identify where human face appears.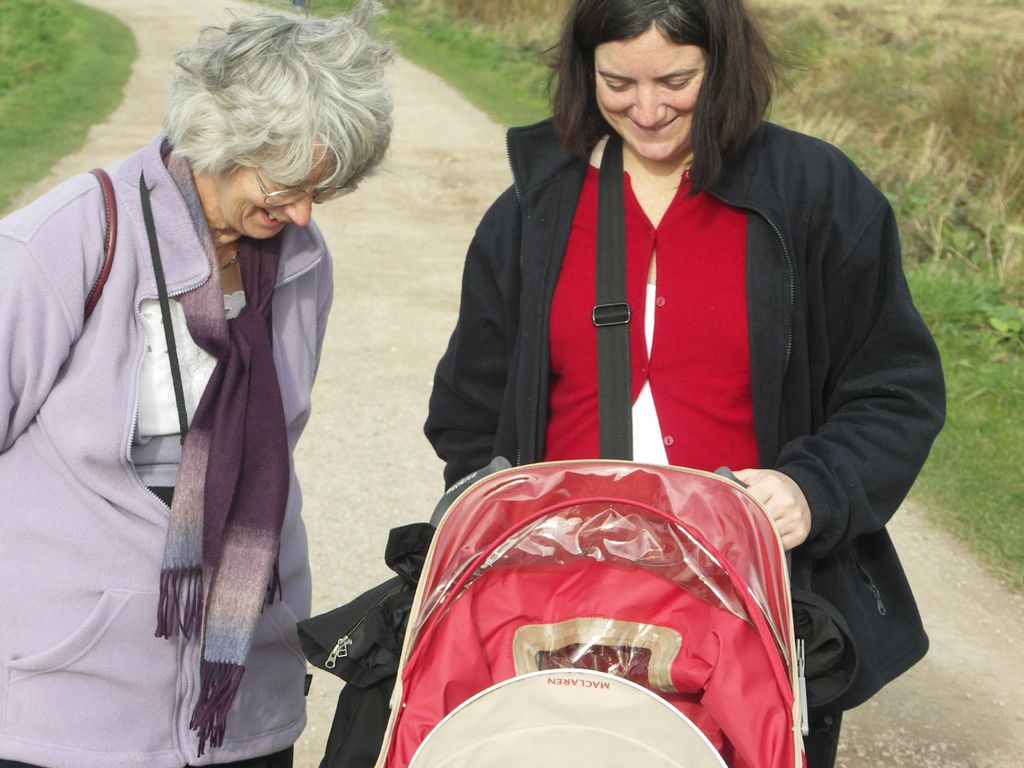
Appears at pyautogui.locateOnScreen(596, 28, 702, 159).
